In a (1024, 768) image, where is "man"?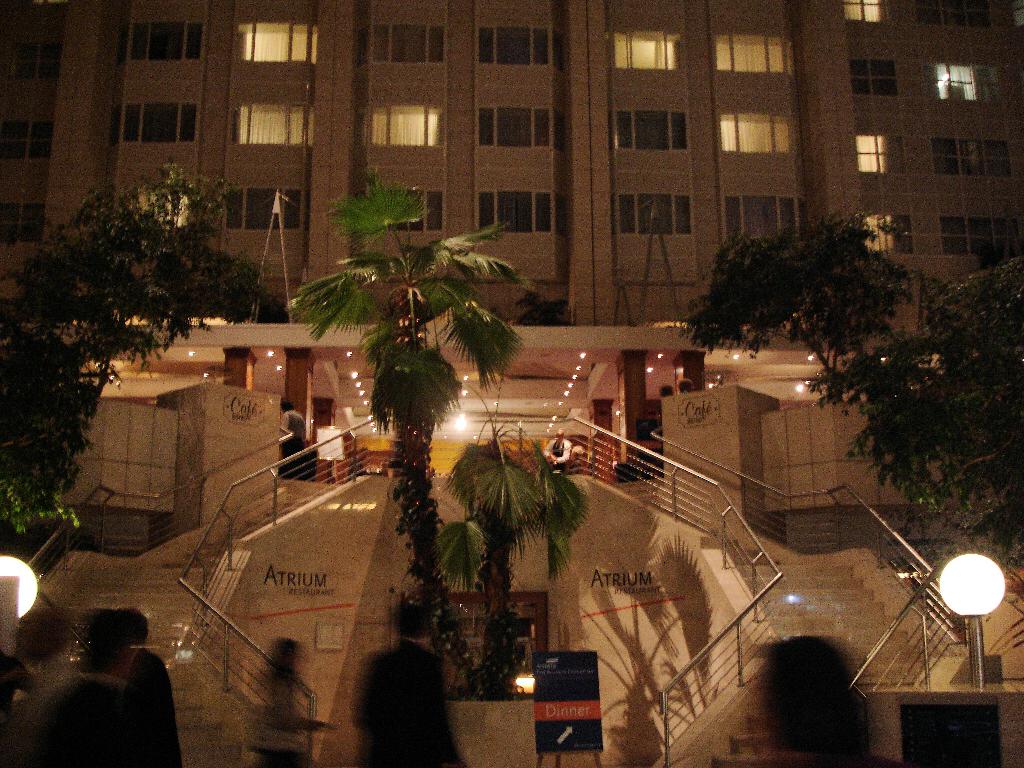
<bbox>113, 609, 191, 767</bbox>.
